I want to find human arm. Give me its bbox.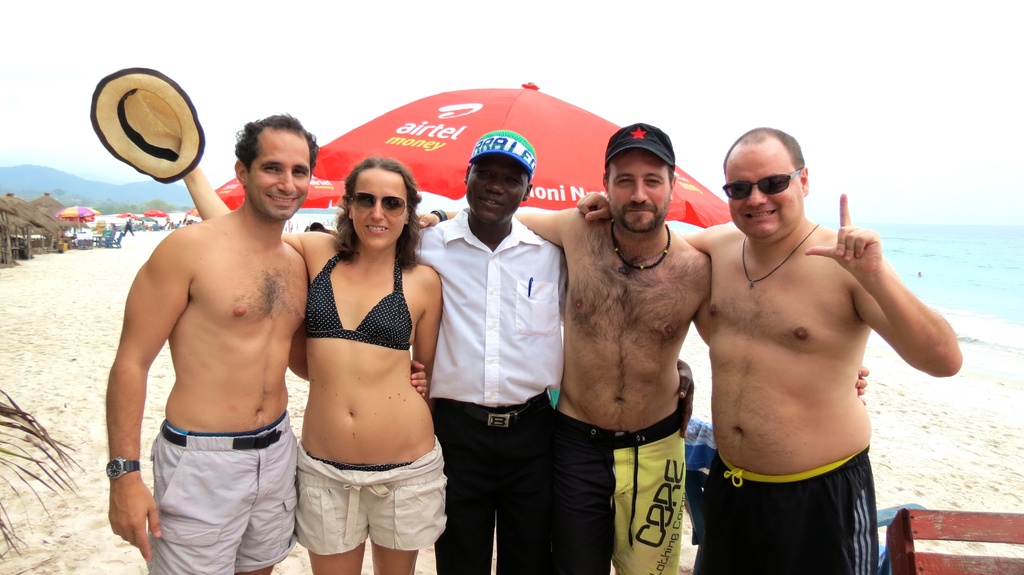
box=[680, 235, 874, 411].
